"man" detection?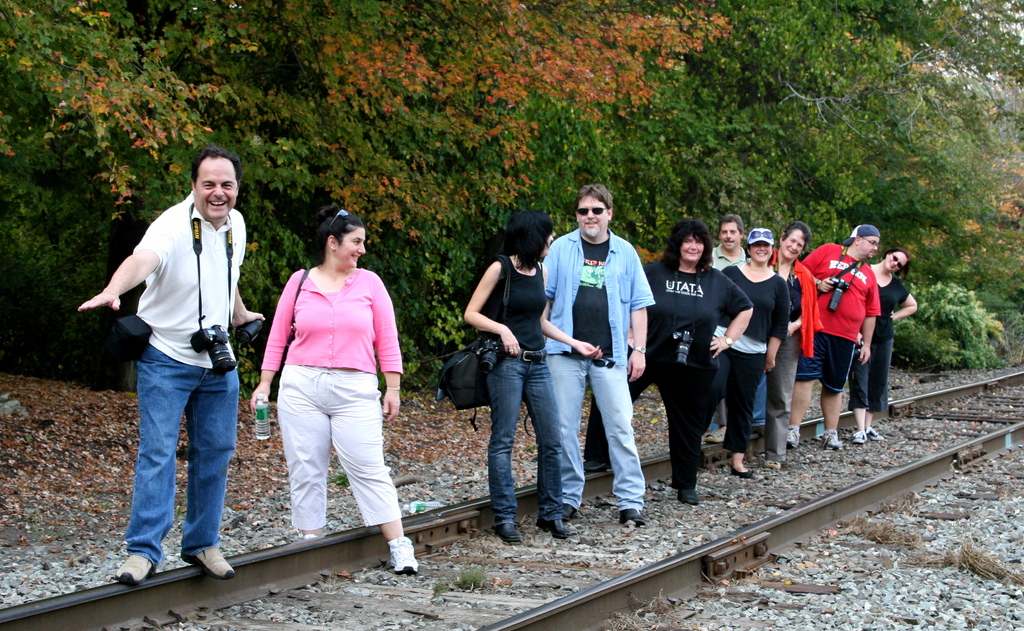
[left=91, top=154, right=259, bottom=584]
